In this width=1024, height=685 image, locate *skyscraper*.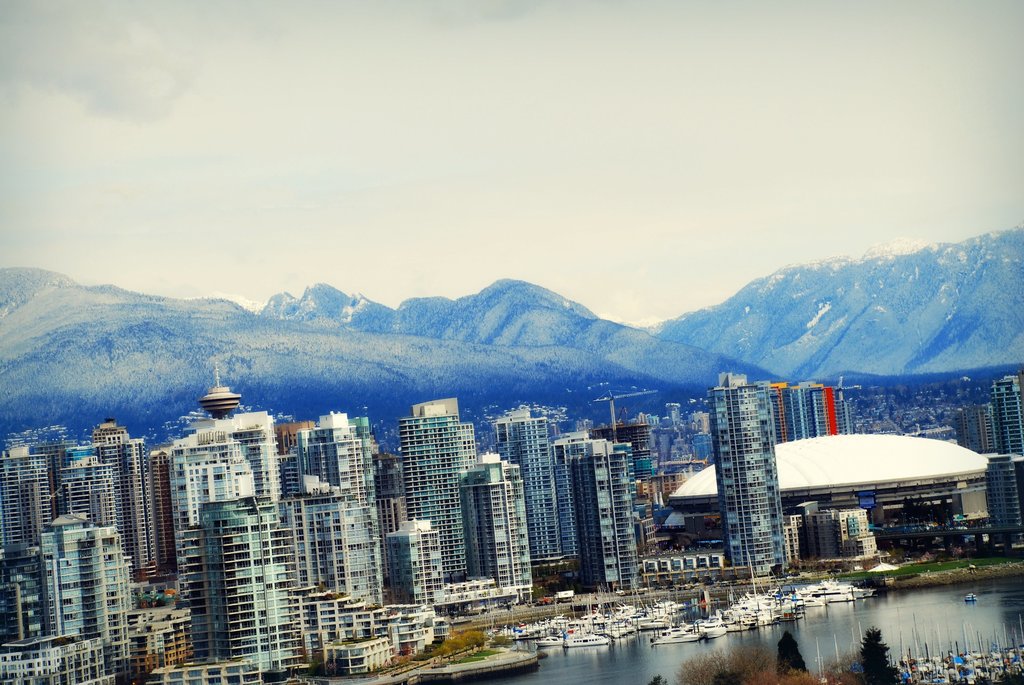
Bounding box: [991, 367, 1023, 456].
